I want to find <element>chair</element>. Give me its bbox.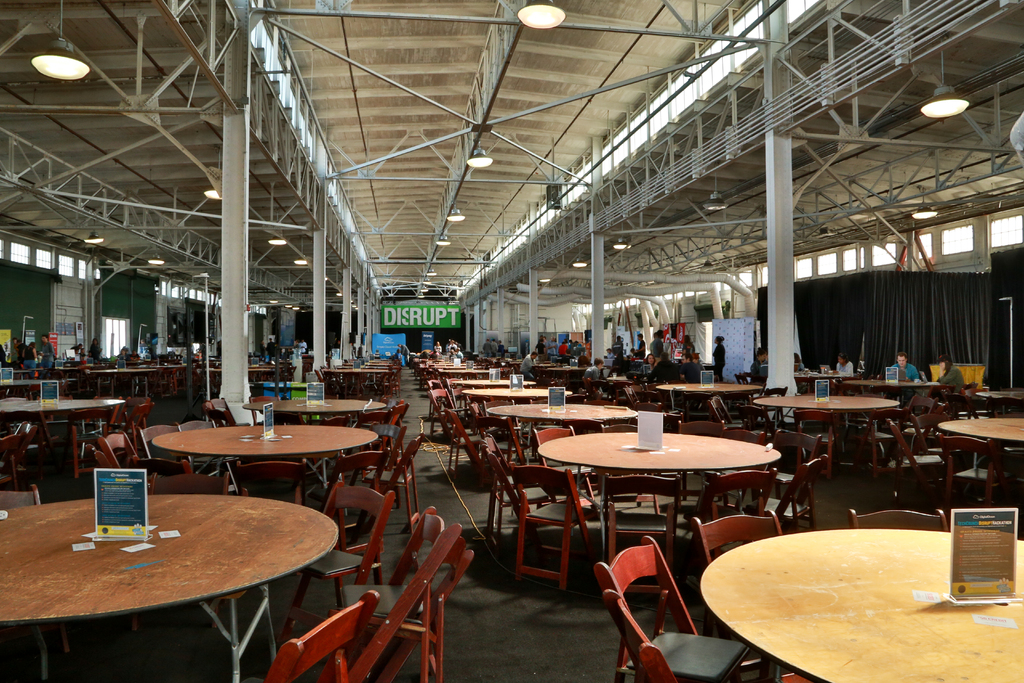
[left=350, top=409, right=391, bottom=441].
